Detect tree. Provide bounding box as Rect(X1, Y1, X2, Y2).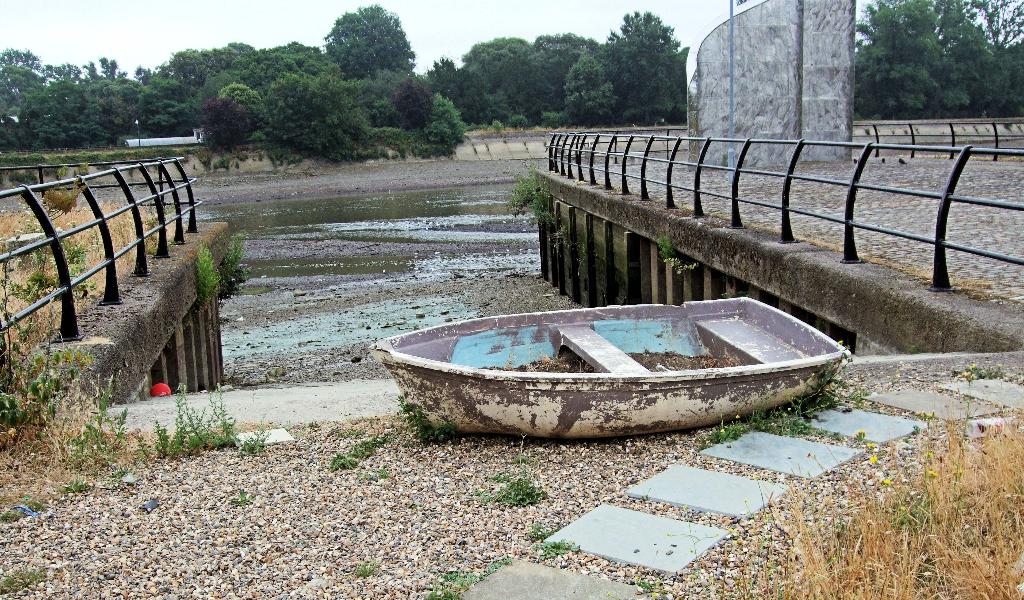
Rect(418, 55, 470, 101).
